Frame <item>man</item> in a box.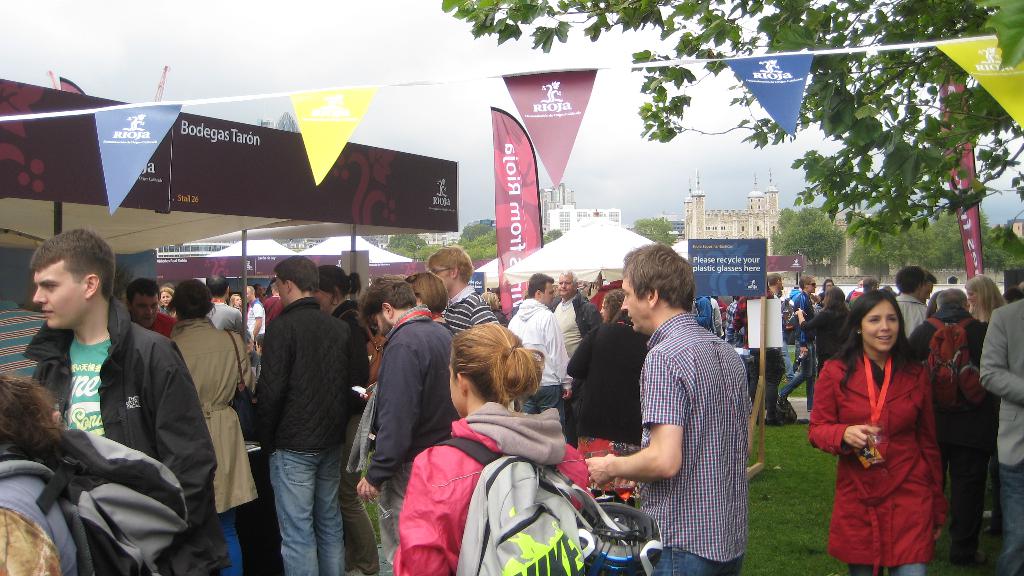
bbox(884, 258, 936, 353).
